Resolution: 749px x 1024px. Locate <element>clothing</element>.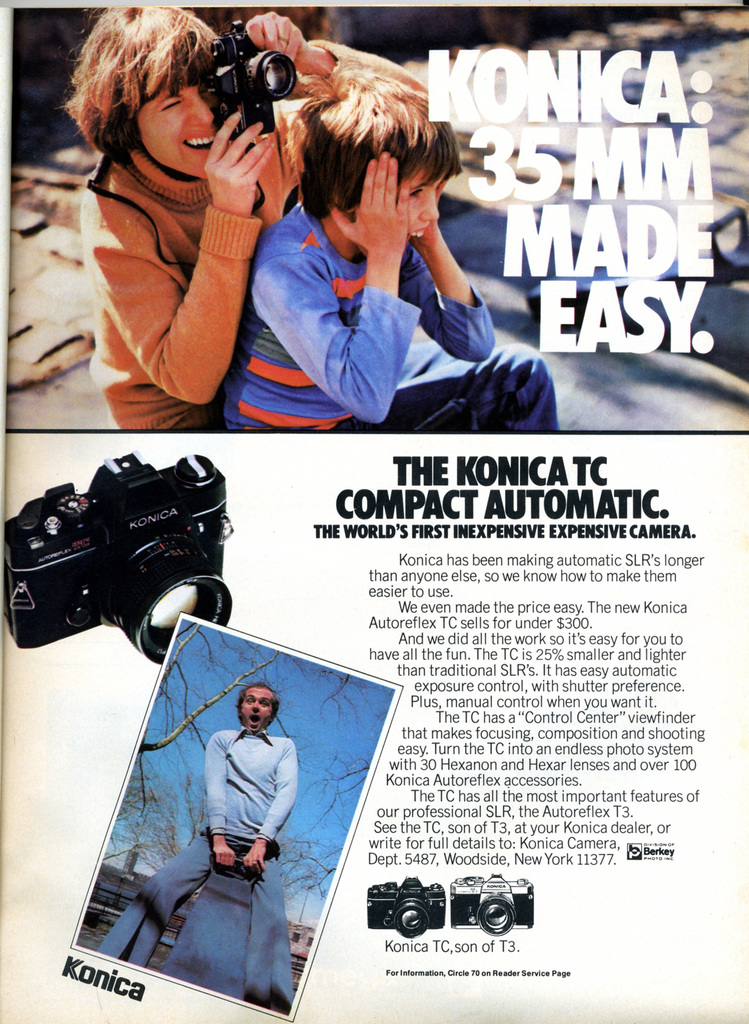
box=[77, 39, 433, 431].
